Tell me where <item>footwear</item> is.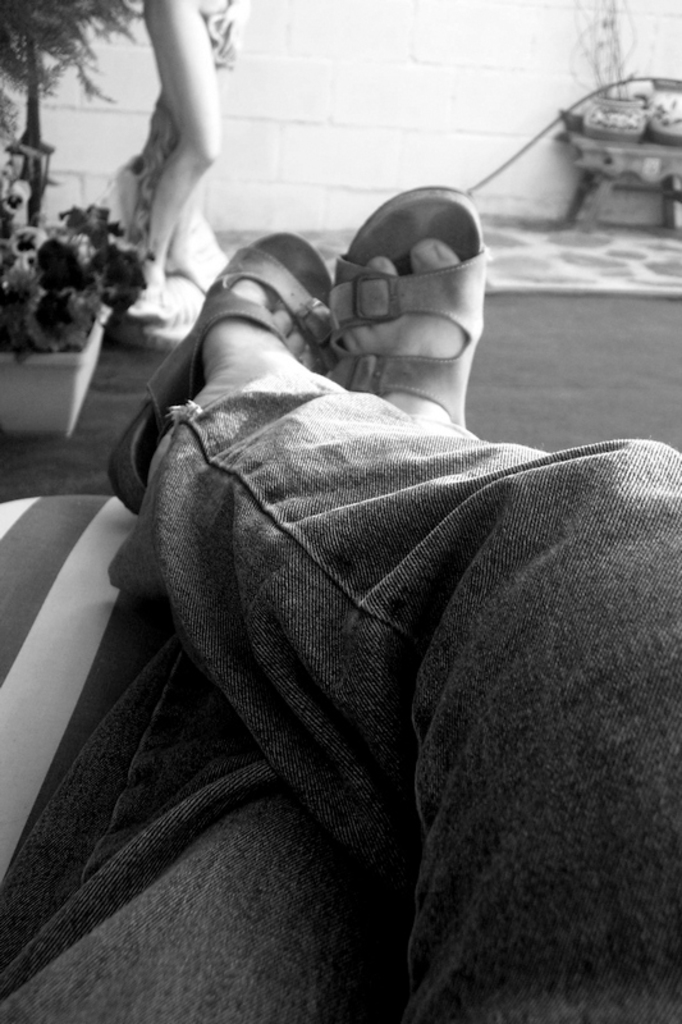
<item>footwear</item> is at box=[322, 186, 485, 444].
